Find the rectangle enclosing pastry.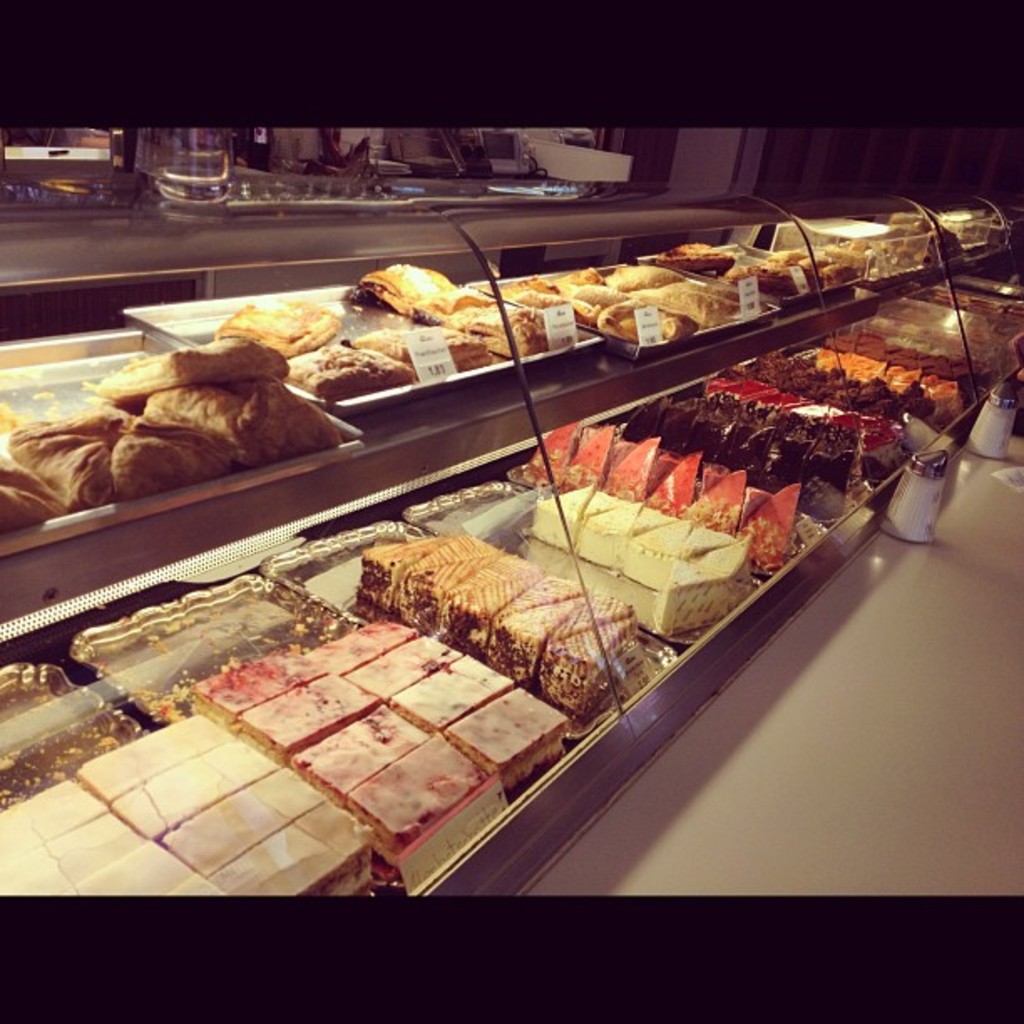
select_region(366, 318, 487, 387).
